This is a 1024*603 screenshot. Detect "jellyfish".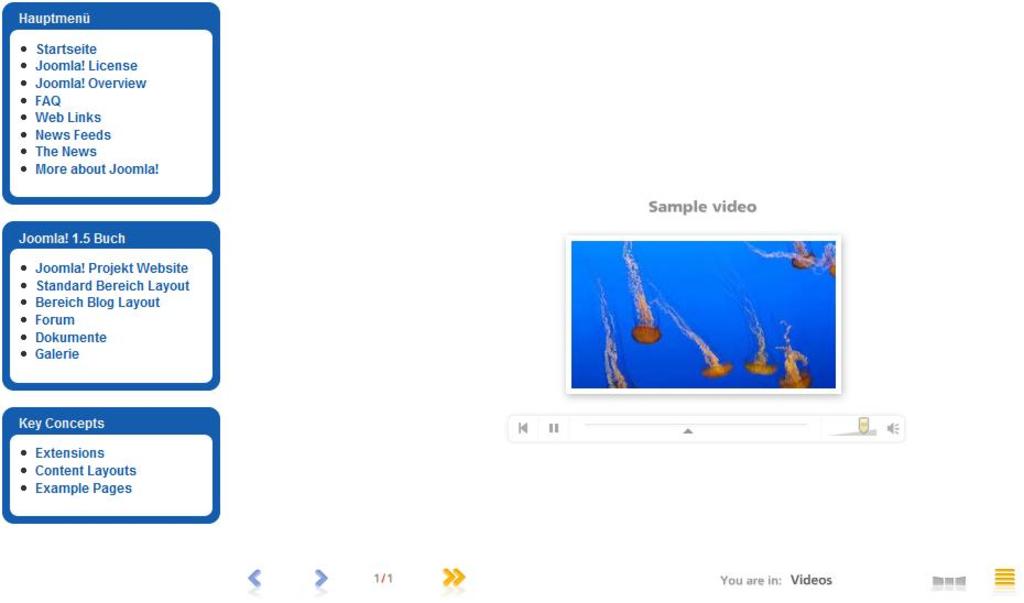
[600, 279, 627, 387].
